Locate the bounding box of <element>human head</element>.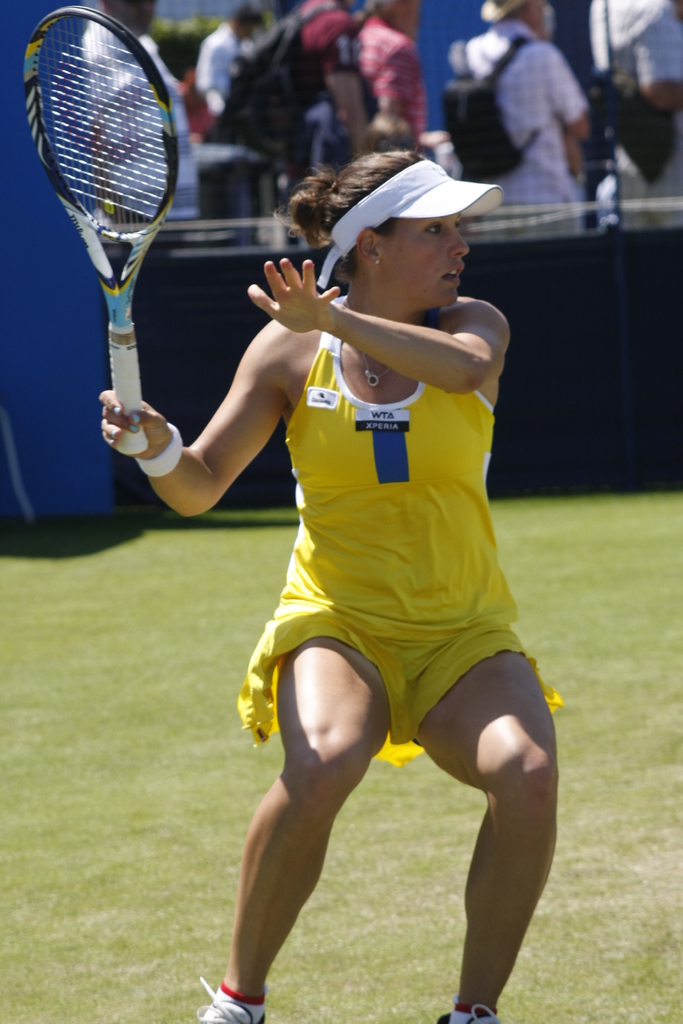
Bounding box: 275:140:498:307.
